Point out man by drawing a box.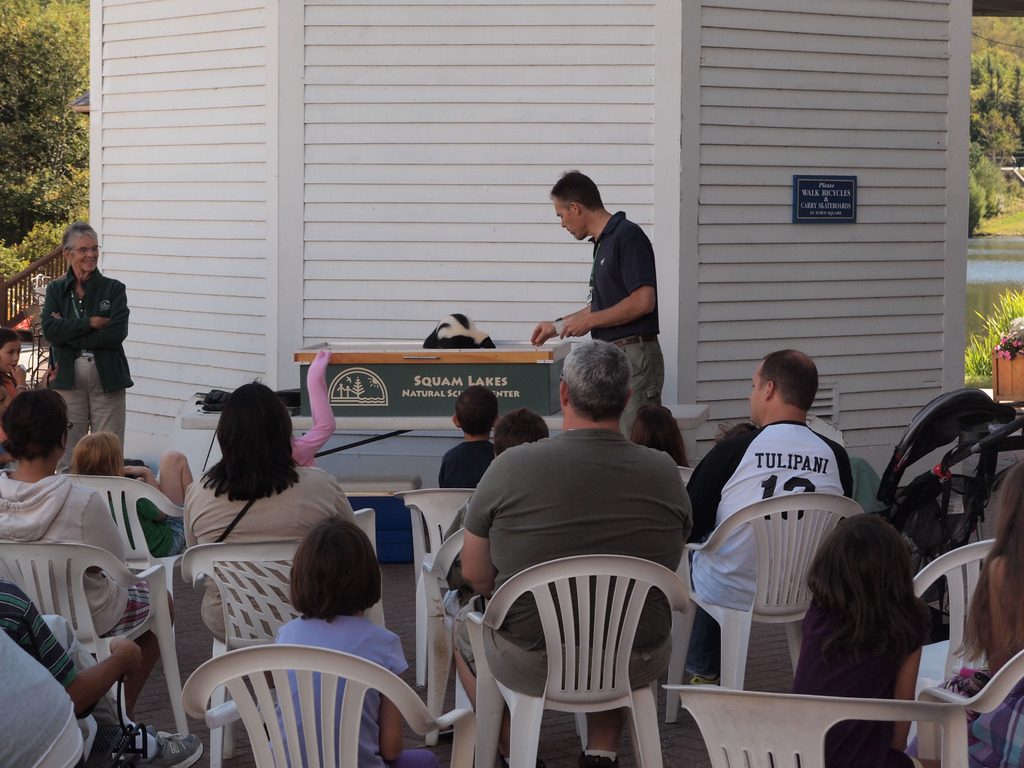
bbox(682, 349, 852, 686).
